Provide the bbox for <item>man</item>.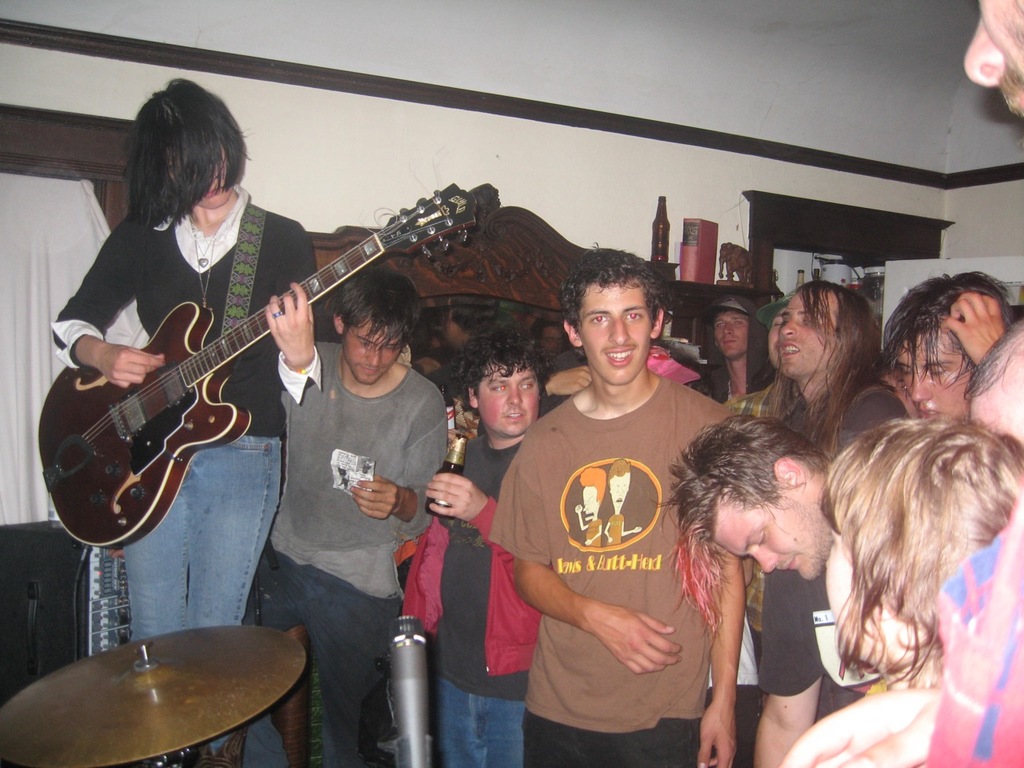
(left=682, top=298, right=778, bottom=405).
